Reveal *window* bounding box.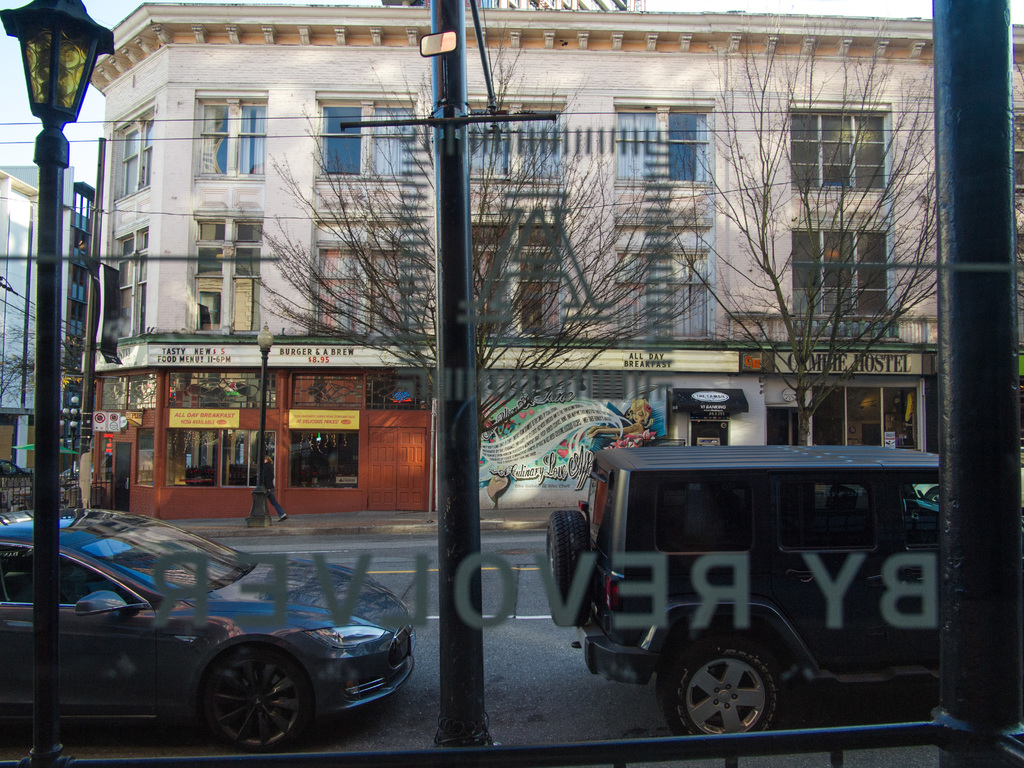
Revealed: 613 222 724 341.
